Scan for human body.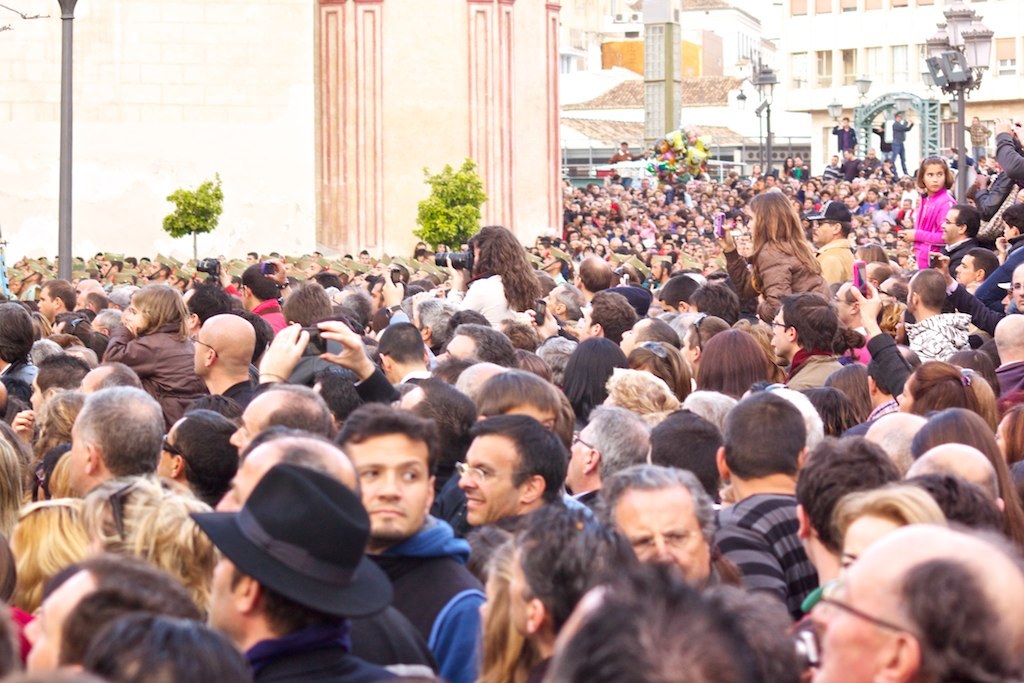
Scan result: select_region(563, 328, 625, 424).
